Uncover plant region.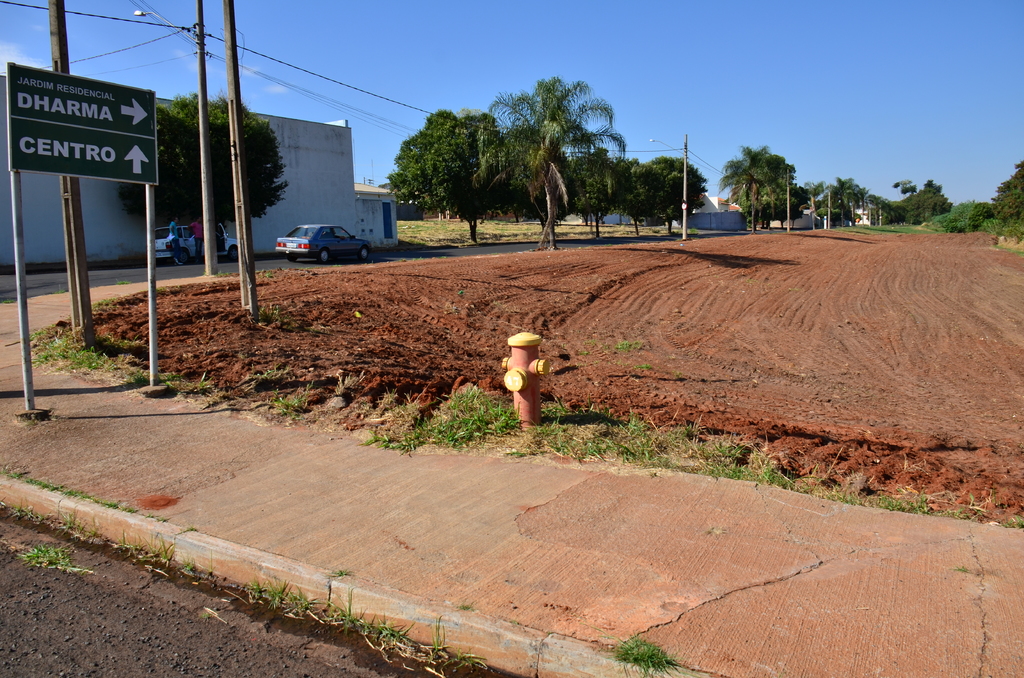
Uncovered: bbox(289, 587, 321, 625).
